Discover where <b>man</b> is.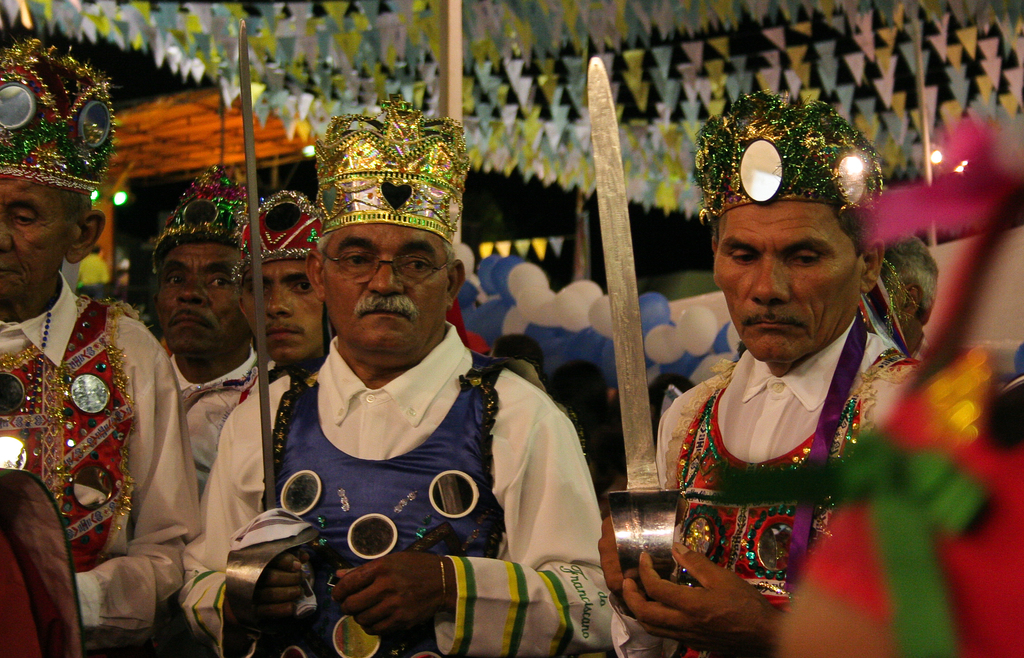
Discovered at crop(178, 92, 630, 657).
